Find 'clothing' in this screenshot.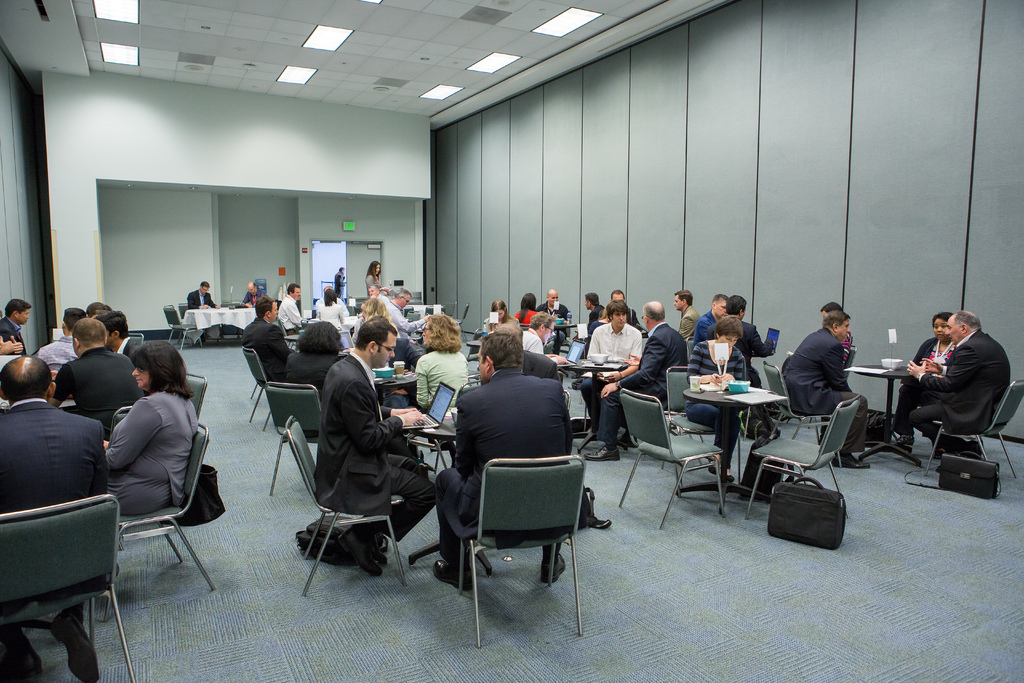
The bounding box for 'clothing' is x1=780, y1=334, x2=852, y2=369.
